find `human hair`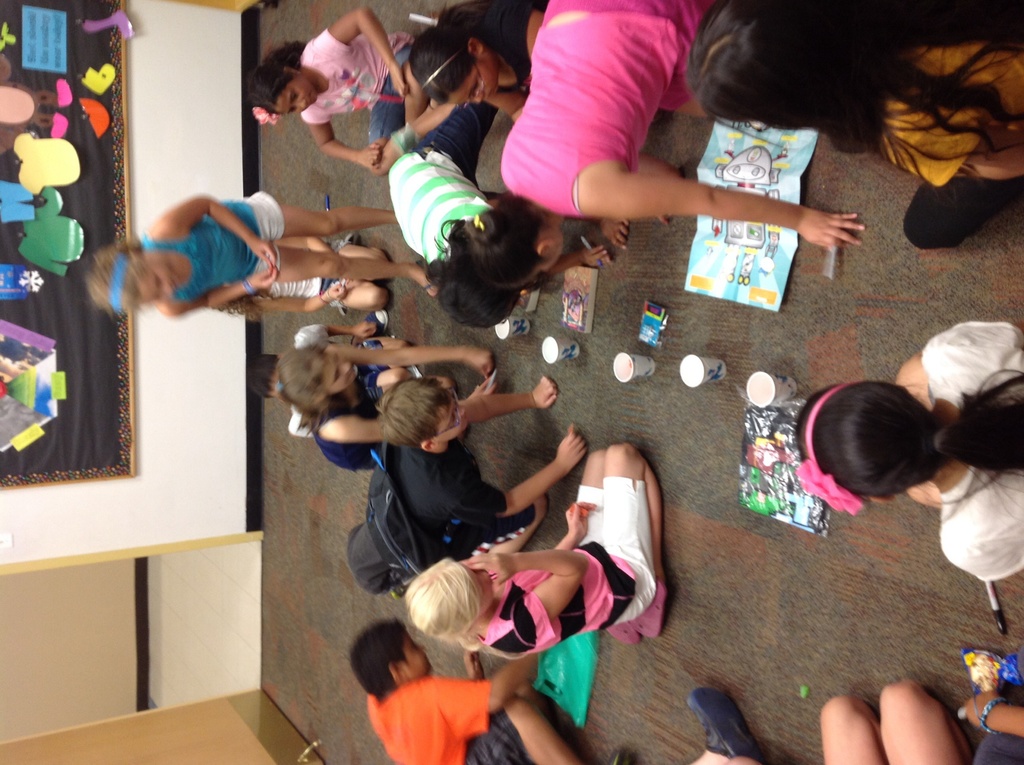
bbox=[702, 15, 996, 162]
